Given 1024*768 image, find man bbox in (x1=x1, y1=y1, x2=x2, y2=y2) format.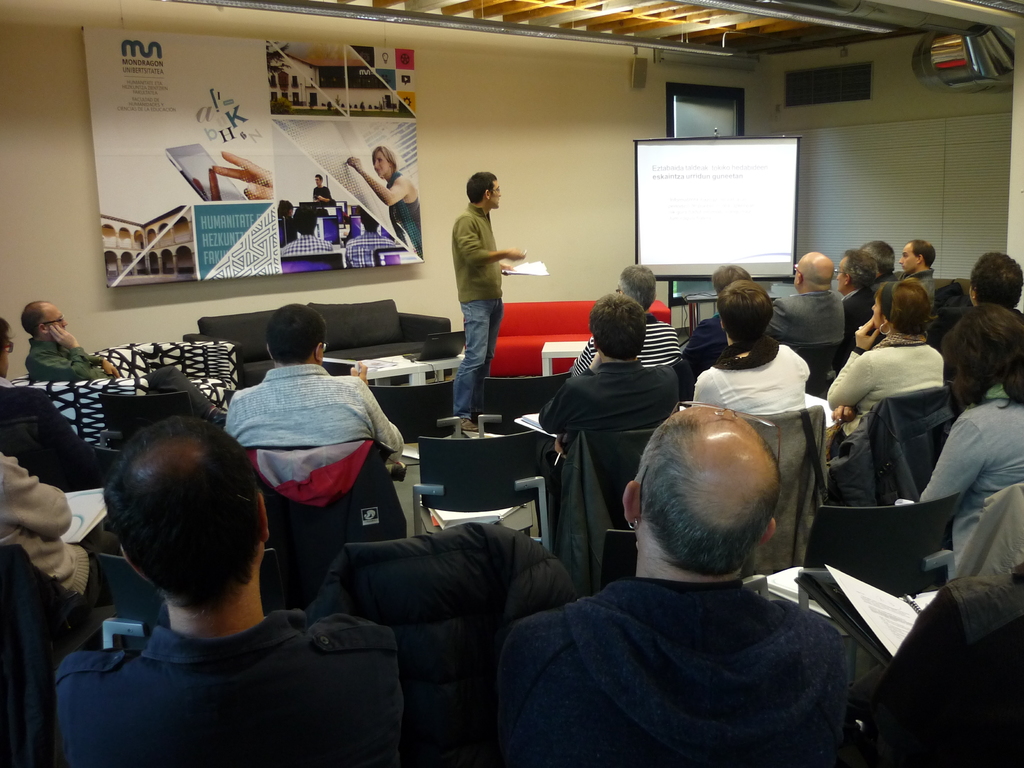
(x1=687, y1=262, x2=753, y2=376).
